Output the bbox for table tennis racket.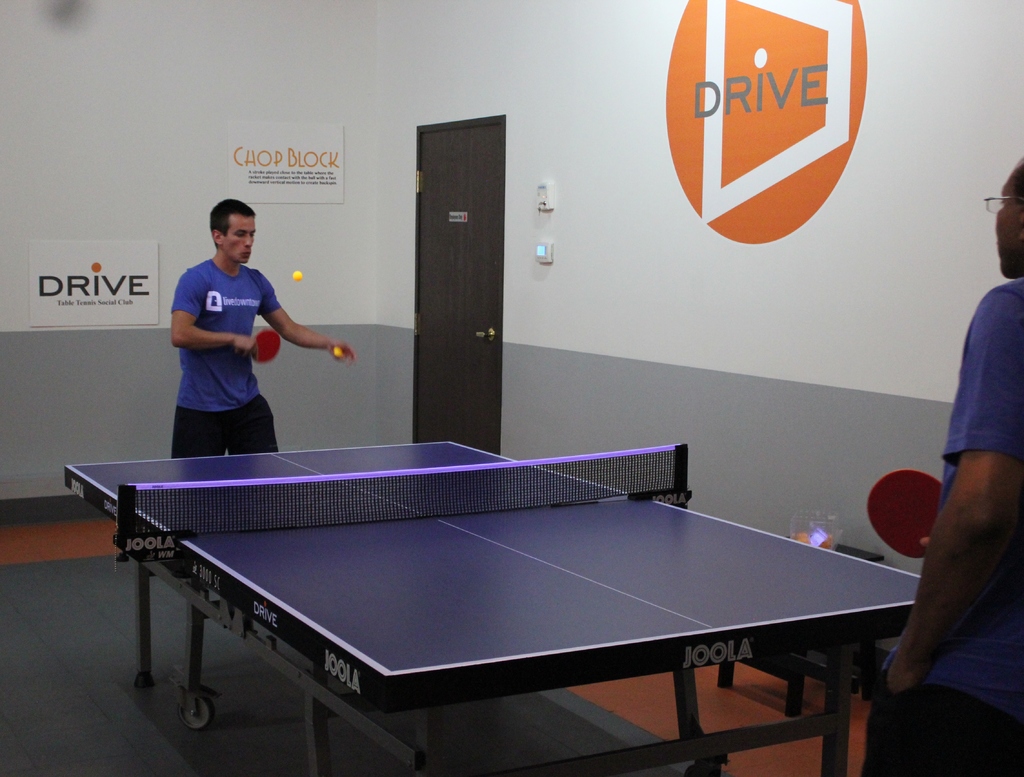
[left=236, top=329, right=282, bottom=366].
